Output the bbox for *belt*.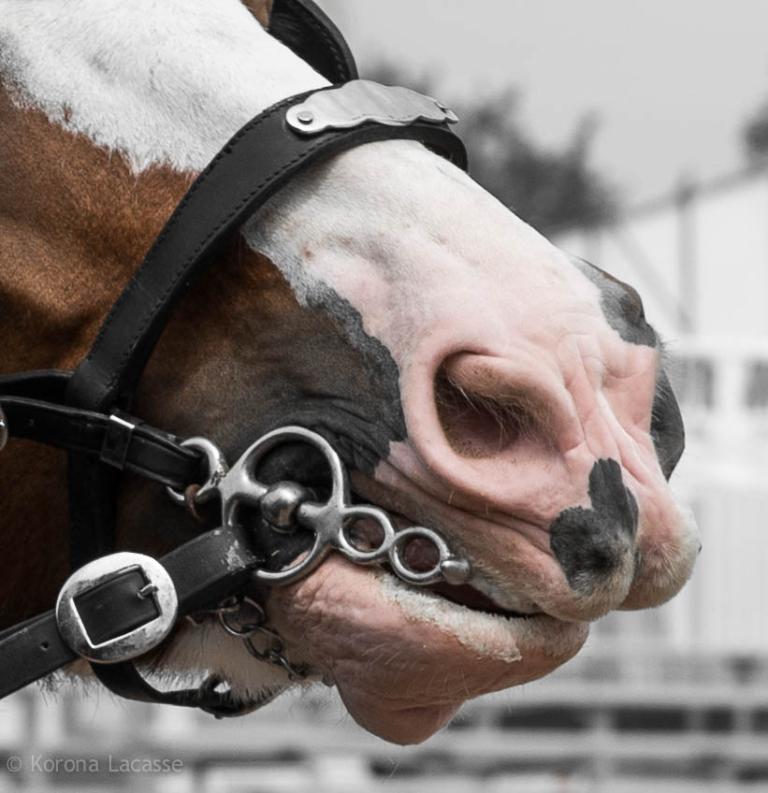
(0,79,479,700).
